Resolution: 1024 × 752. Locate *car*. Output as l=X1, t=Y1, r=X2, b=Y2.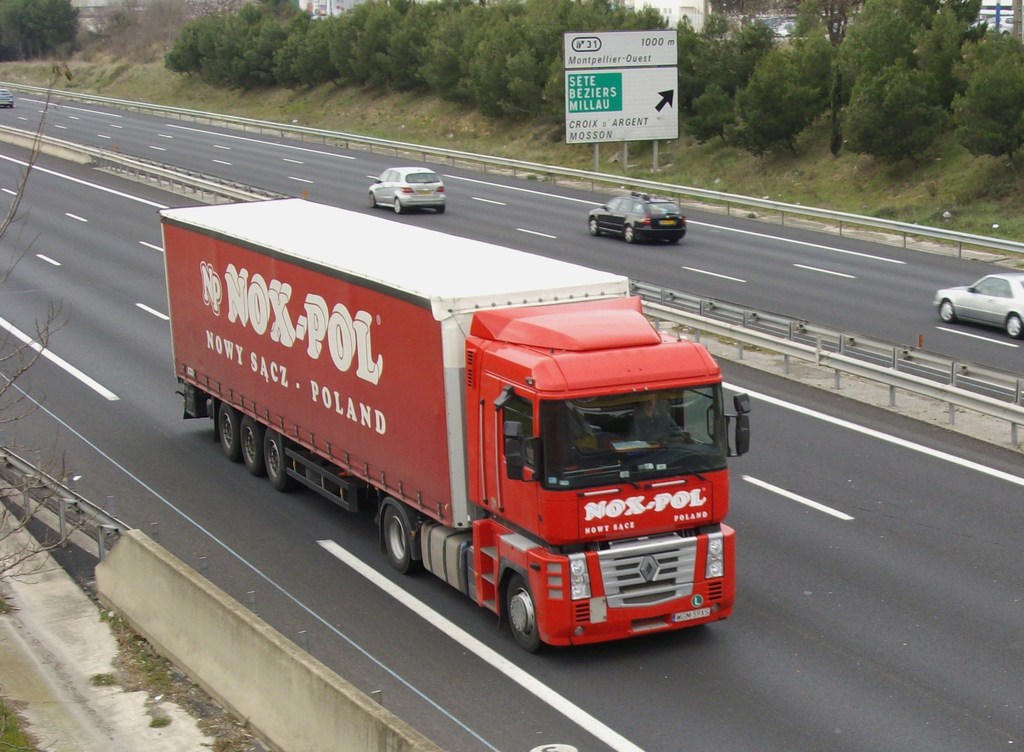
l=934, t=273, r=1023, b=346.
